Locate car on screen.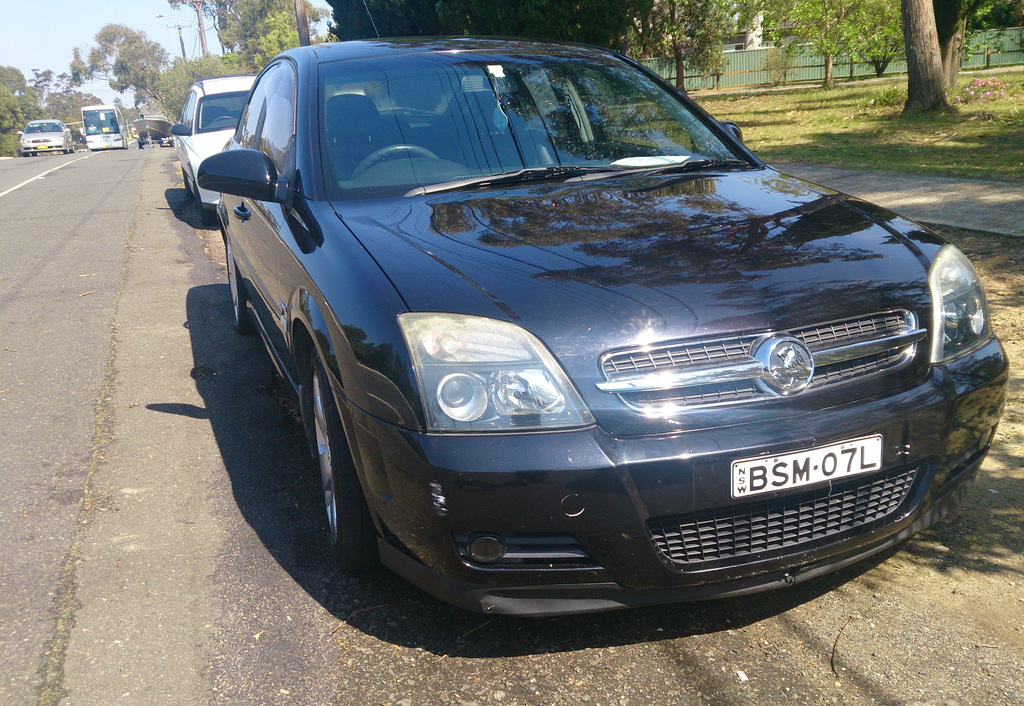
On screen at (170,74,257,228).
